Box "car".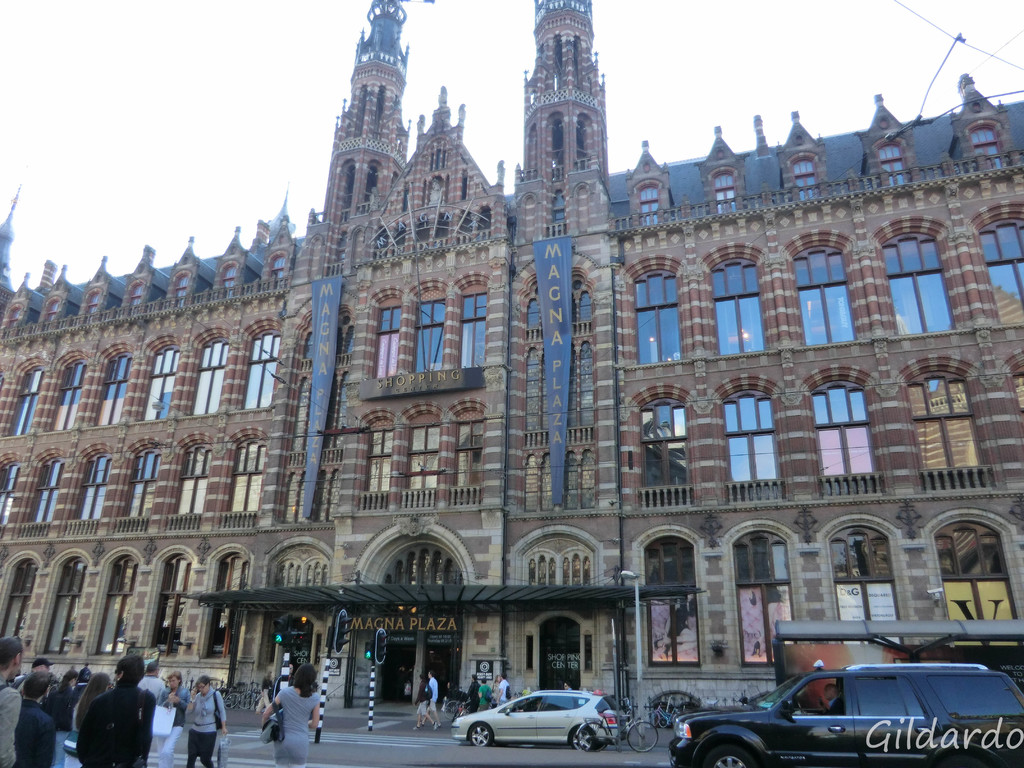
452:691:634:752.
